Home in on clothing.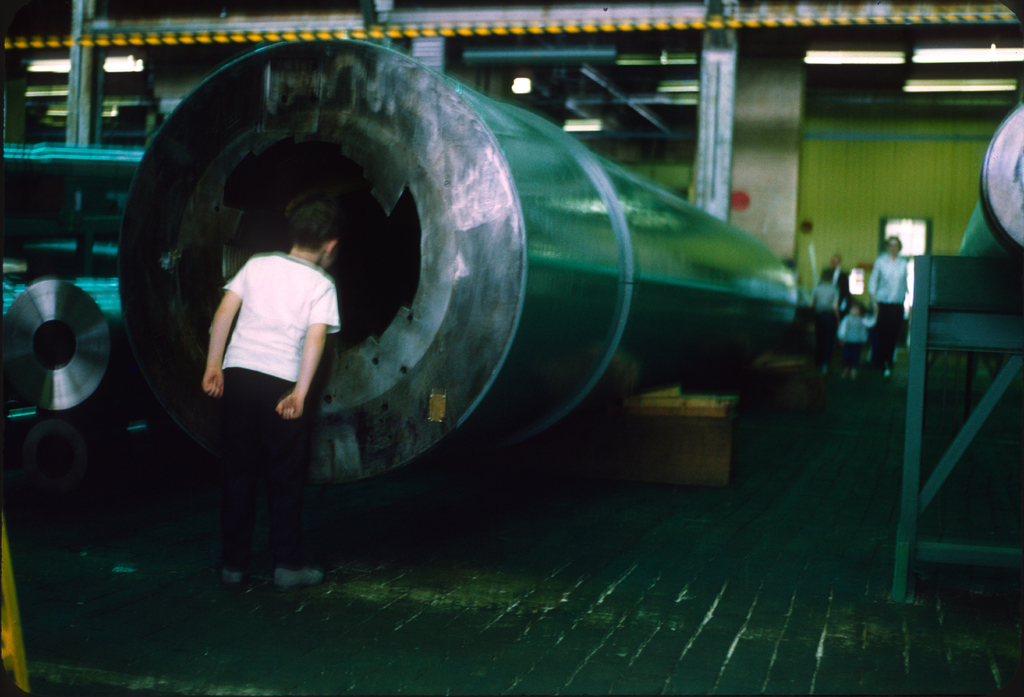
Homed in at (870, 249, 906, 364).
